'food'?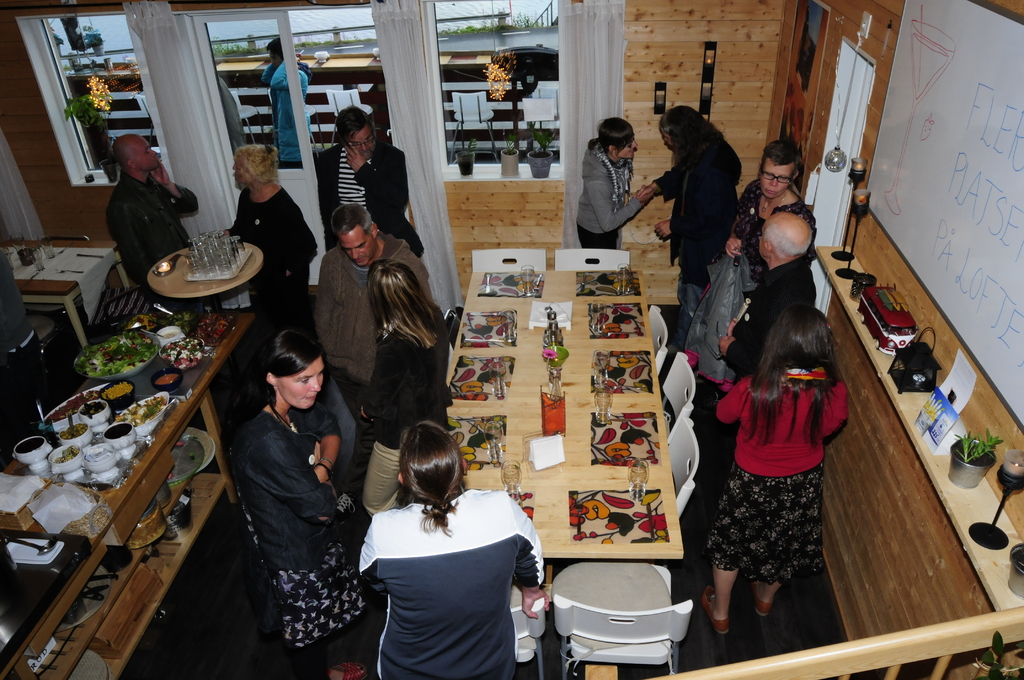
(13, 439, 45, 455)
